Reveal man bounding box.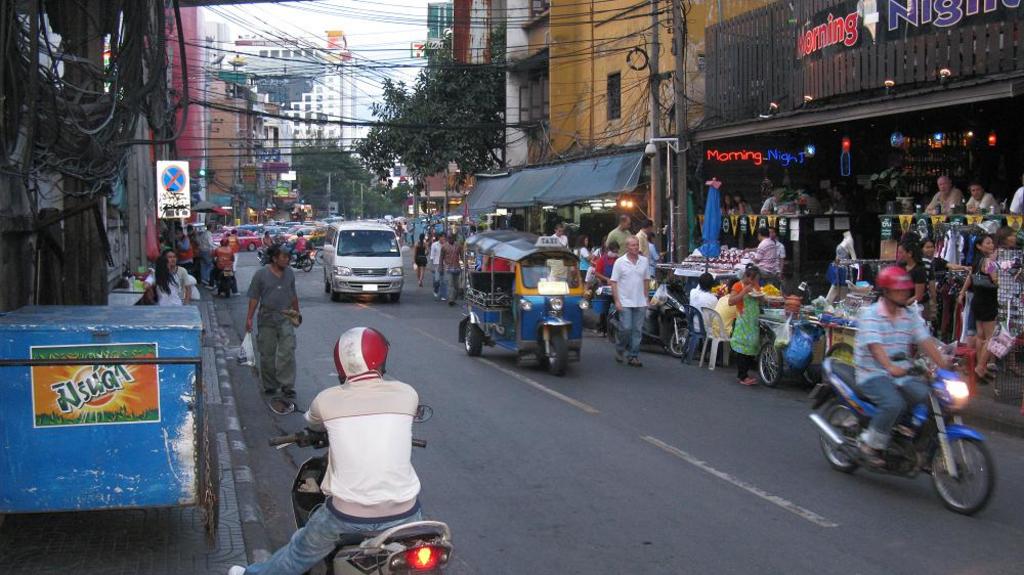
Revealed: {"x1": 848, "y1": 261, "x2": 945, "y2": 468}.
